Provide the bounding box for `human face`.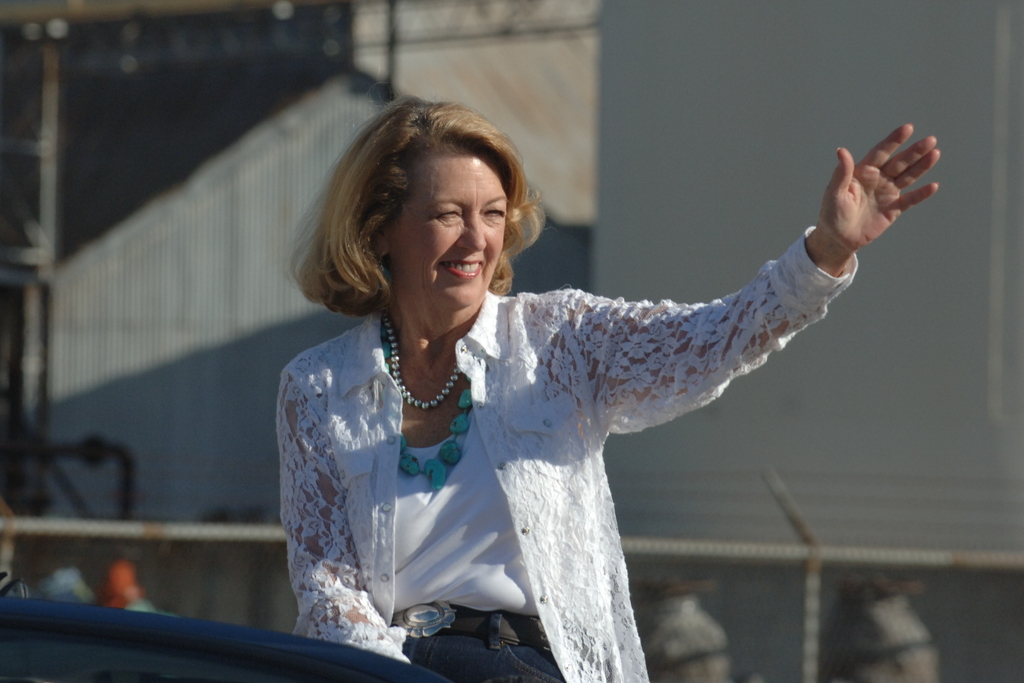
left=388, top=143, right=514, bottom=307.
